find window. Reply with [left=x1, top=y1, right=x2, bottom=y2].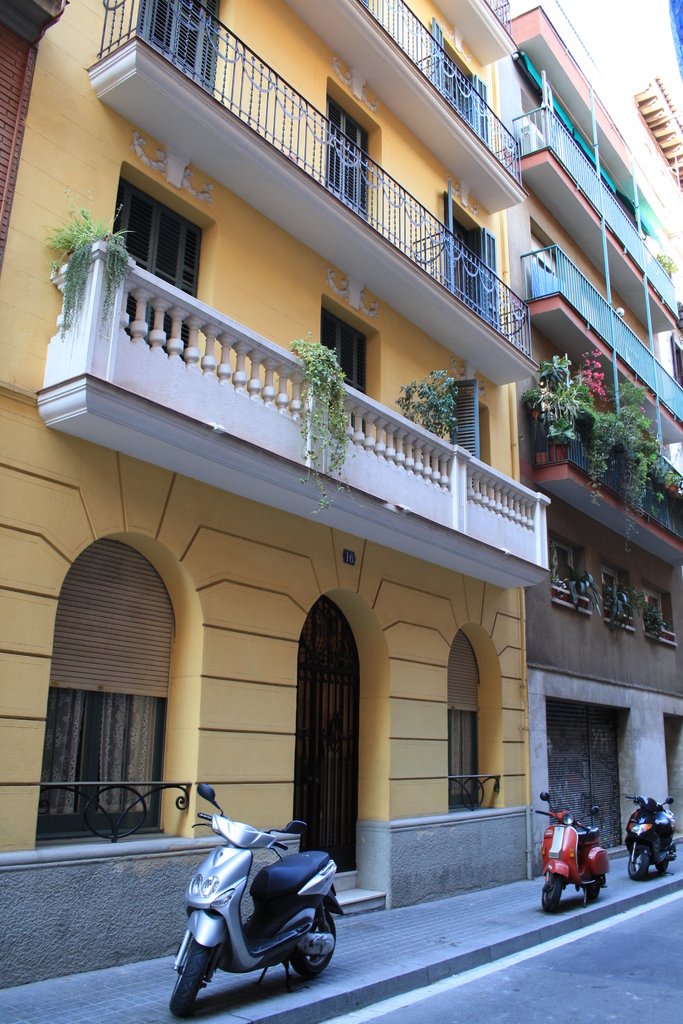
[left=643, top=589, right=677, bottom=632].
